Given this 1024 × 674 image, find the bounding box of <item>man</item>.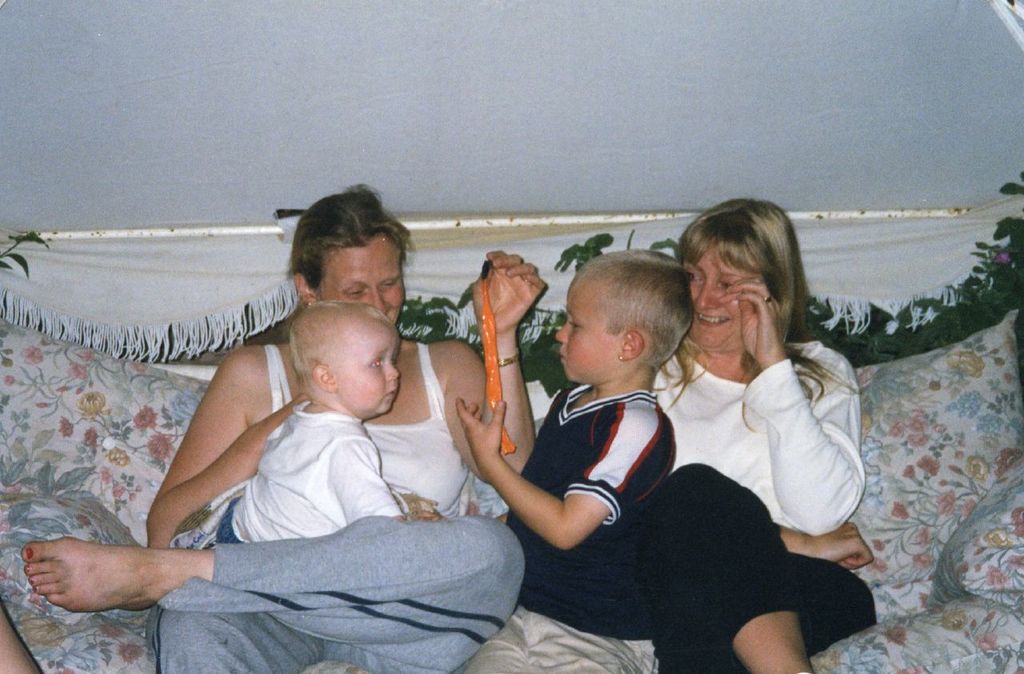
456, 249, 698, 673.
